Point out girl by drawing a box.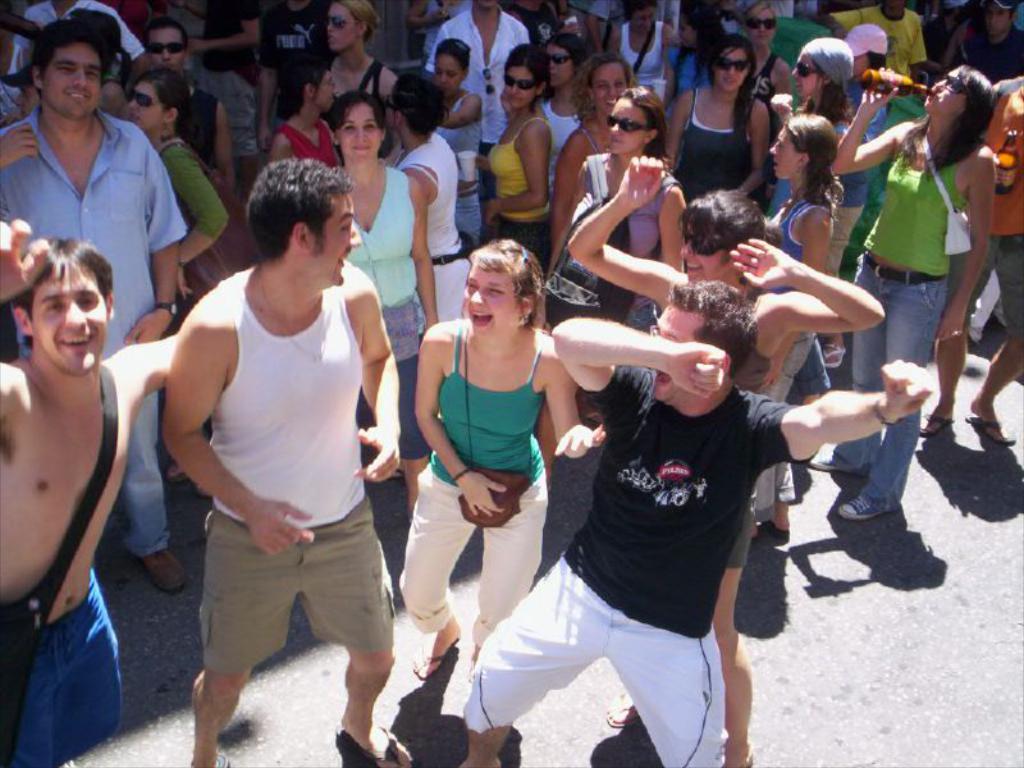
<bbox>553, 54, 635, 242</bbox>.
